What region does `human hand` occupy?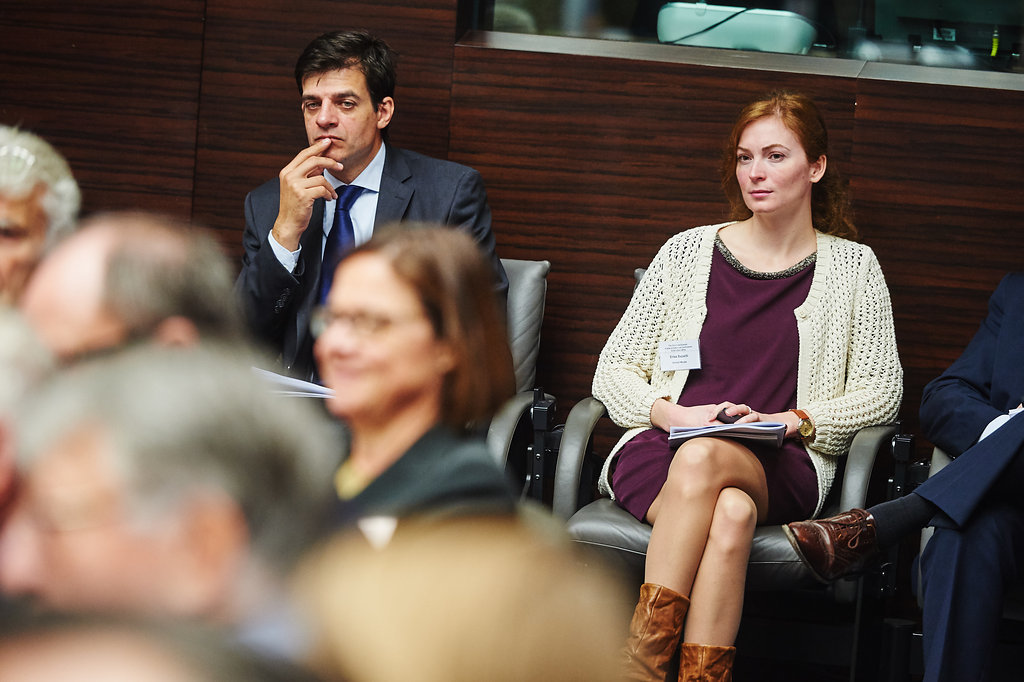
region(666, 400, 726, 432).
